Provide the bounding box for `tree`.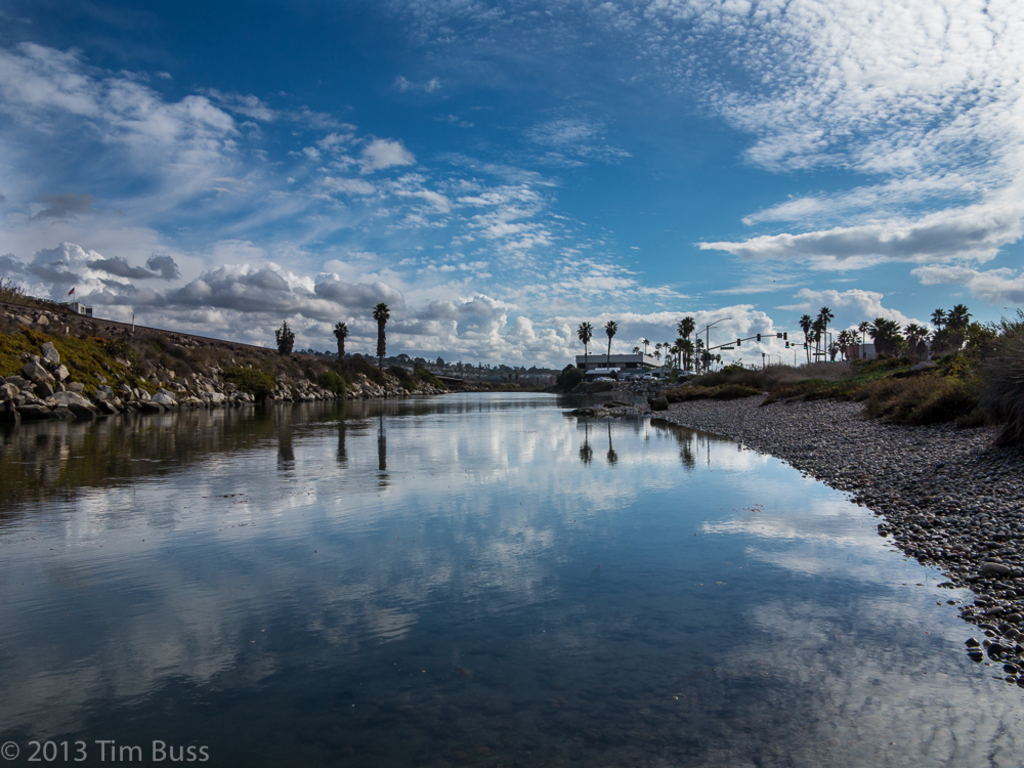
<region>572, 319, 590, 371</region>.
